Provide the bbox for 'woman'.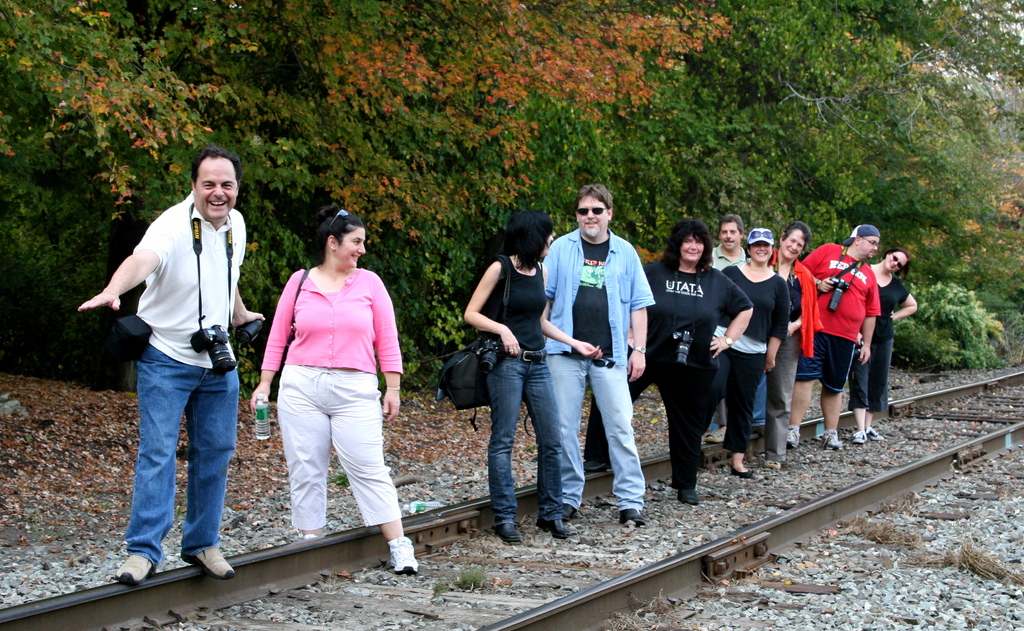
bbox(641, 224, 751, 507).
